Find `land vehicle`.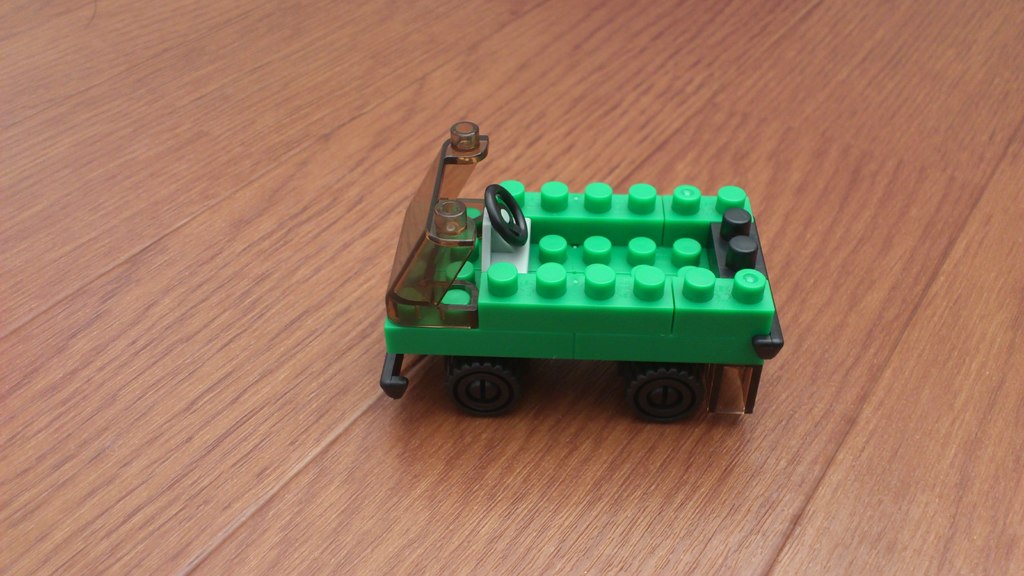
box=[362, 122, 801, 431].
